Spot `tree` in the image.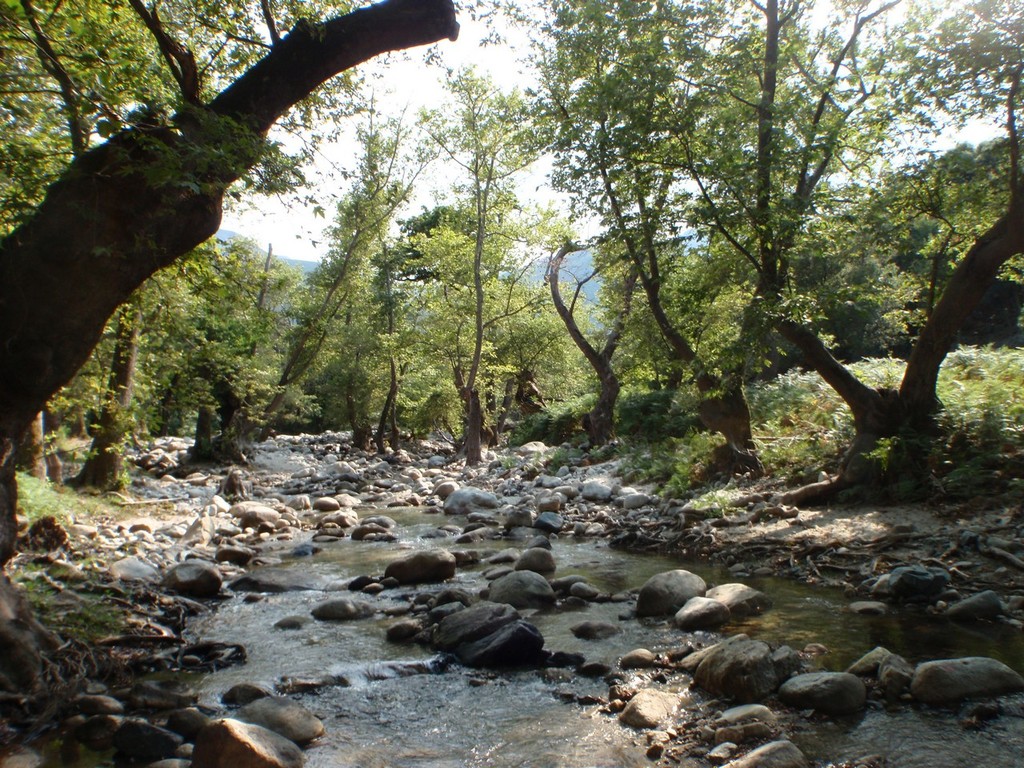
`tree` found at detection(461, 0, 1023, 538).
